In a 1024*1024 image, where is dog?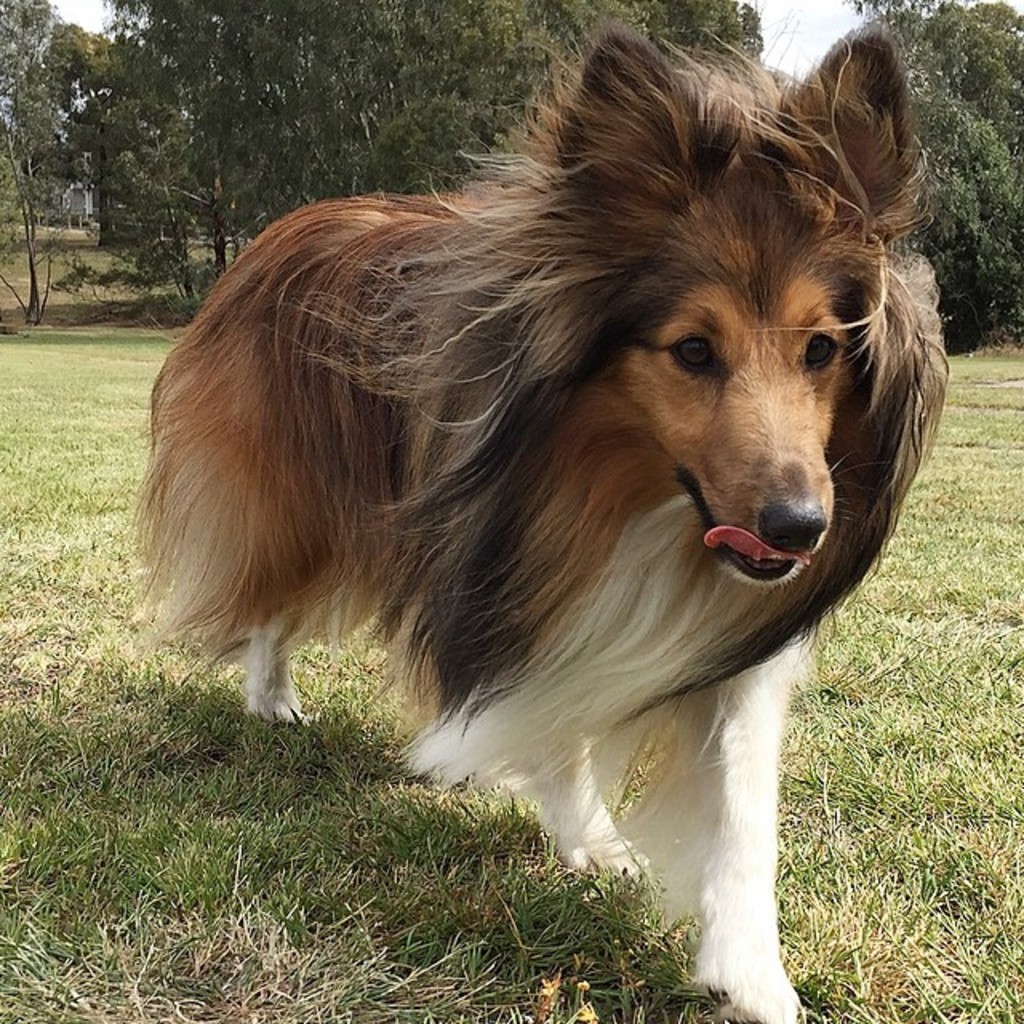
left=122, top=19, right=952, bottom=1022.
